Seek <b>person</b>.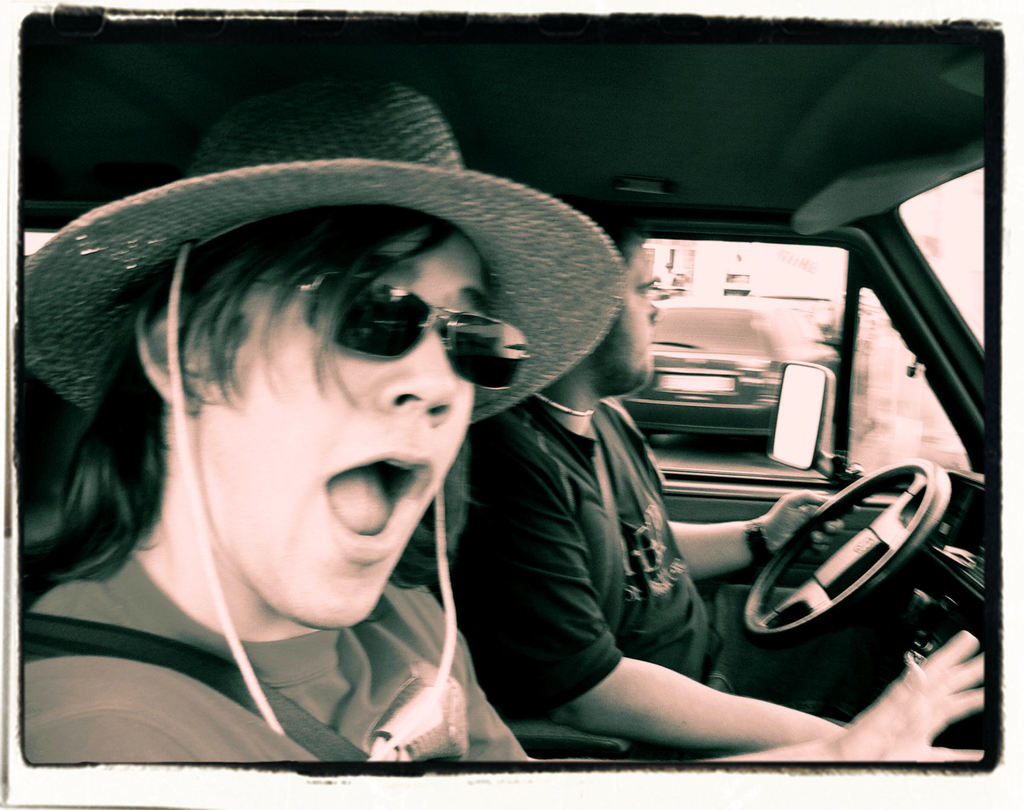
crop(432, 195, 843, 757).
